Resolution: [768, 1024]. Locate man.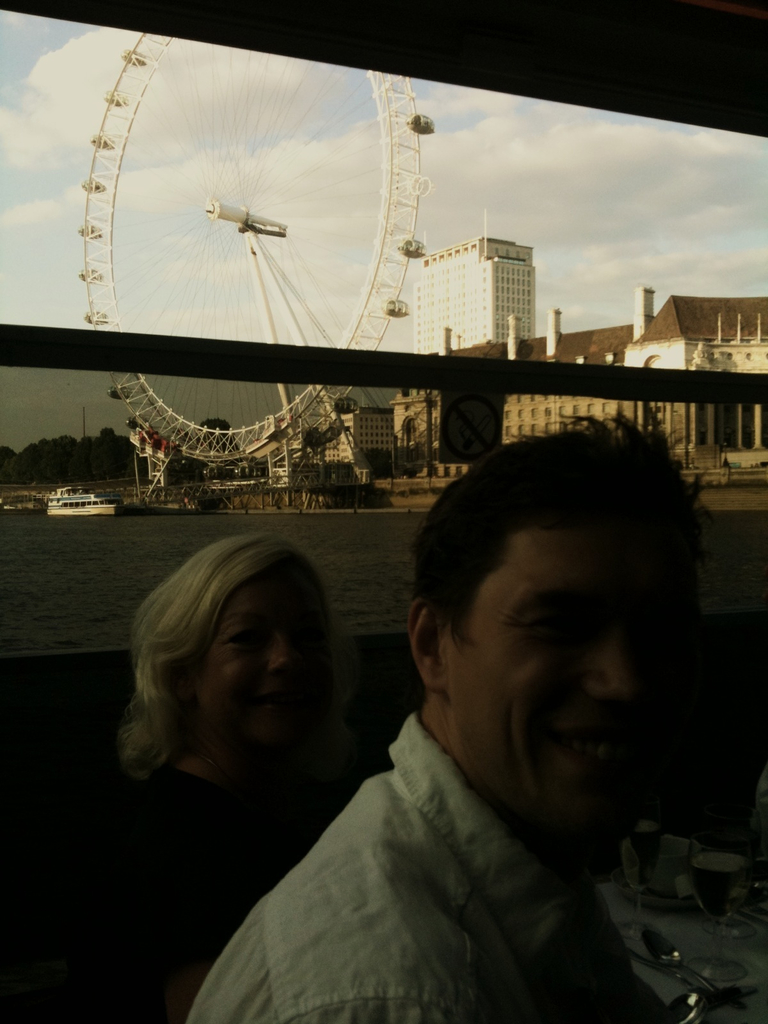
(170, 436, 760, 1012).
